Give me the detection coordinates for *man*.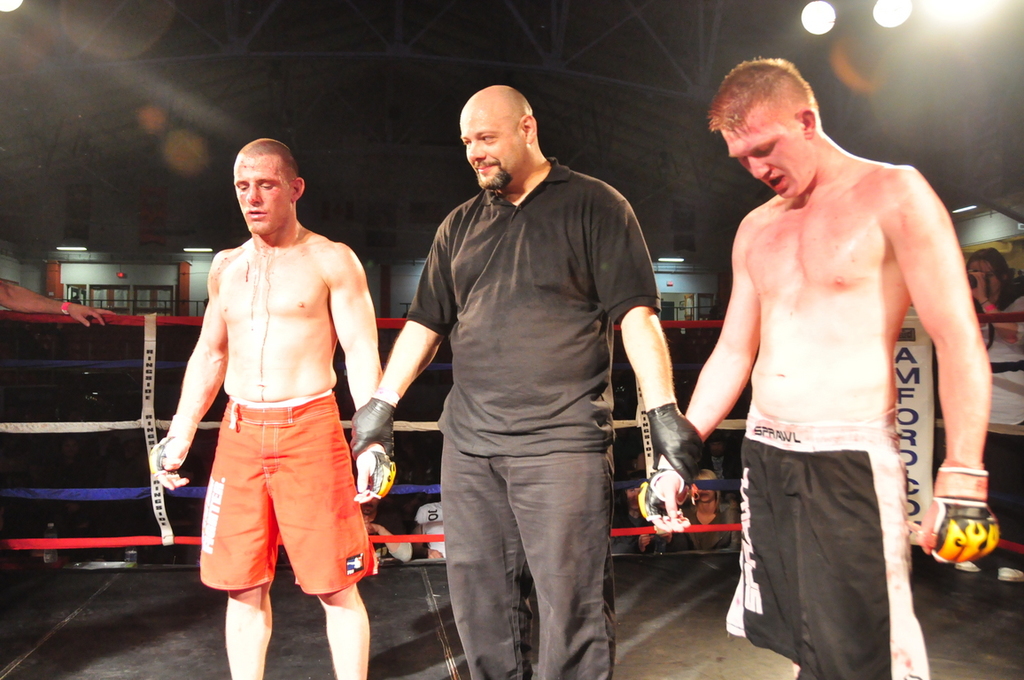
(x1=408, y1=496, x2=451, y2=557).
